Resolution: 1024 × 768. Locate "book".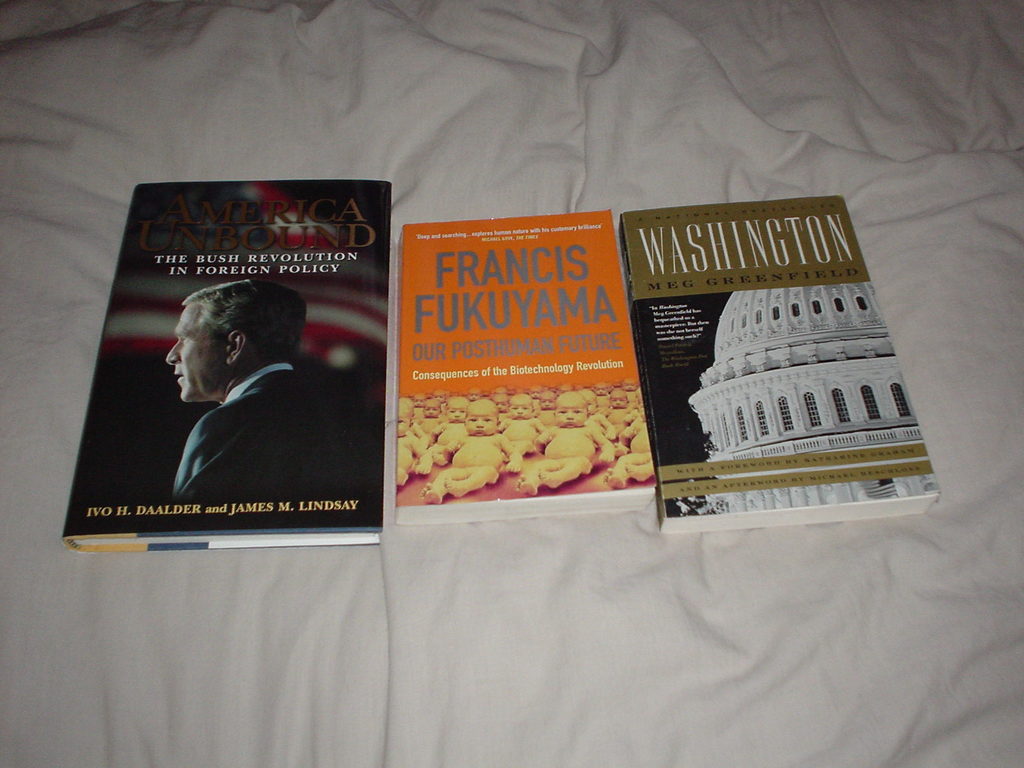
box(58, 172, 394, 547).
